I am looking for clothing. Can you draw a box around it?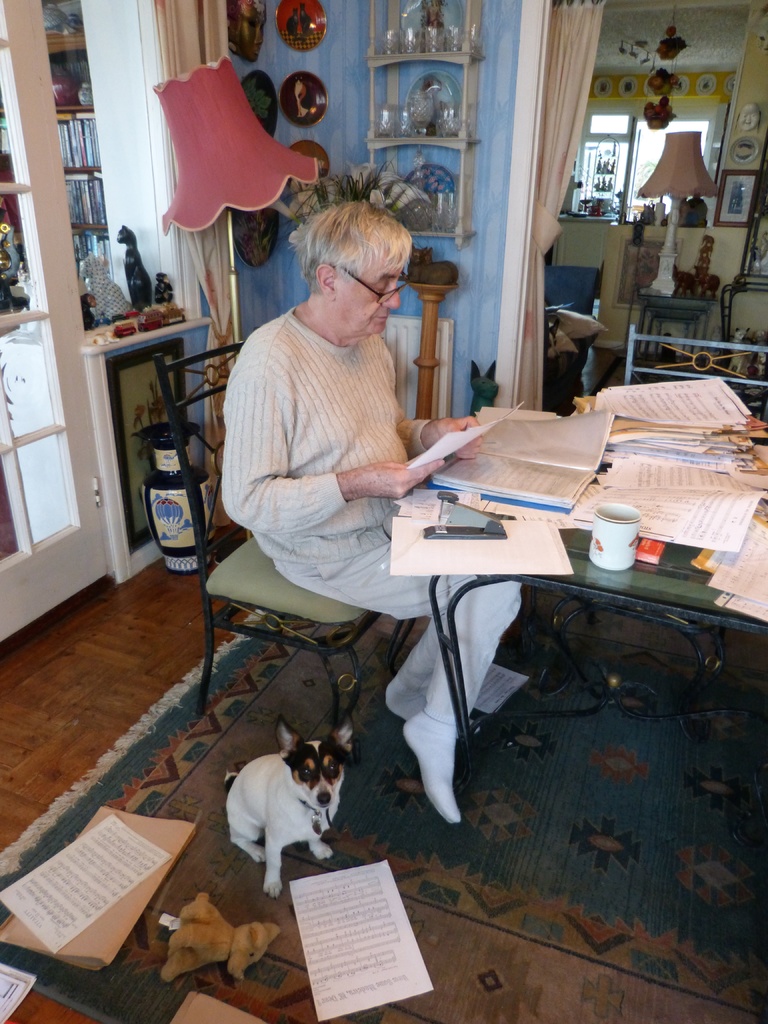
Sure, the bounding box is x1=197 y1=186 x2=492 y2=783.
